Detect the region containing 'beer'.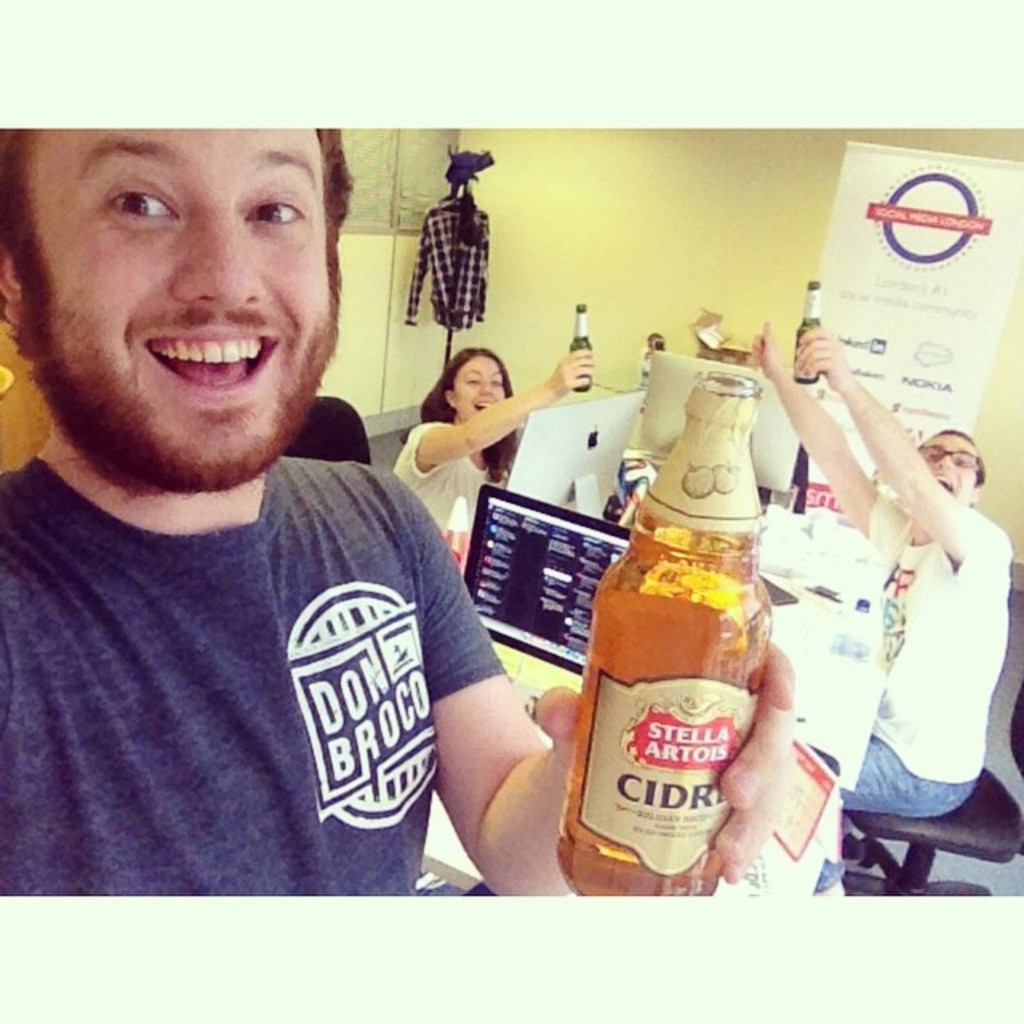
bbox=[554, 368, 778, 912].
